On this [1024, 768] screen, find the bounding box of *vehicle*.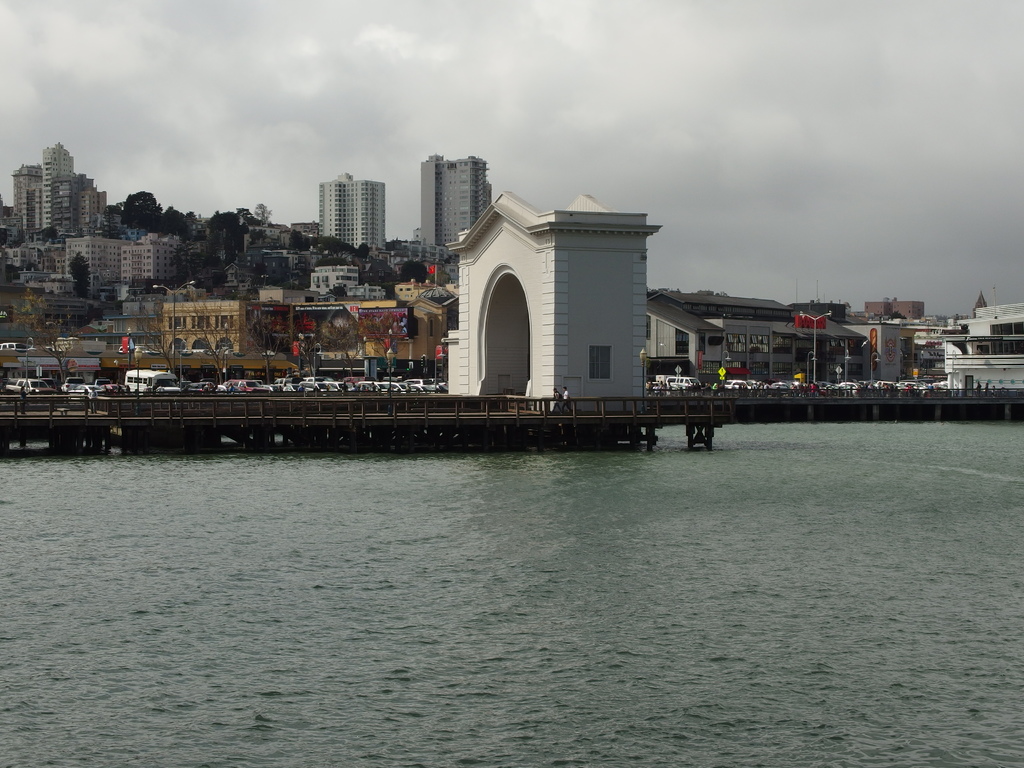
Bounding box: crop(362, 381, 393, 393).
